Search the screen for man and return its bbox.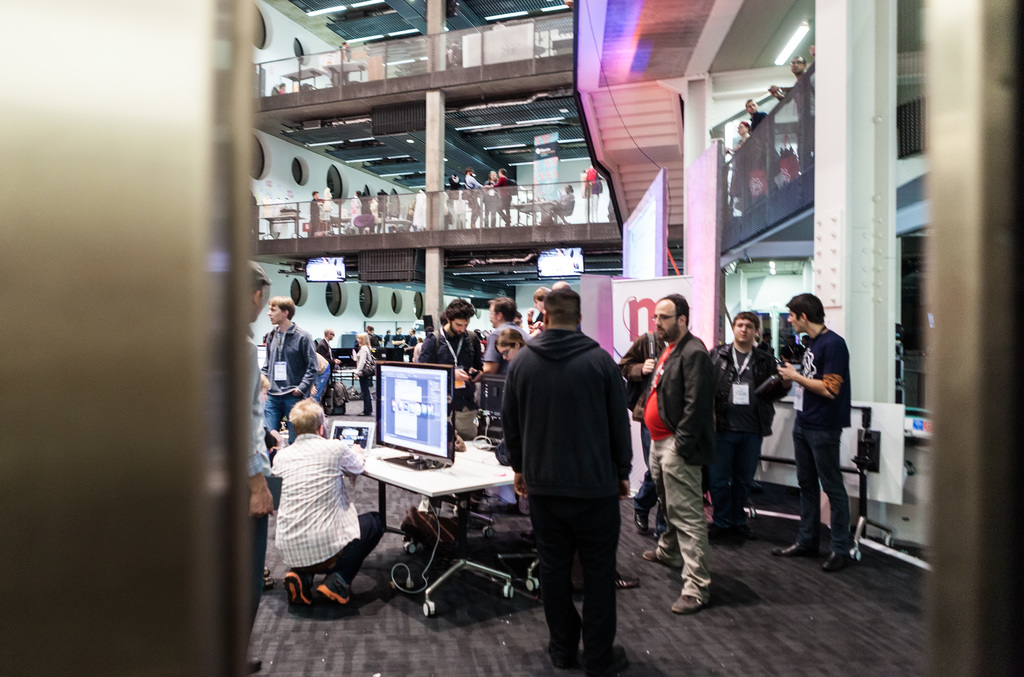
Found: crop(483, 296, 535, 372).
